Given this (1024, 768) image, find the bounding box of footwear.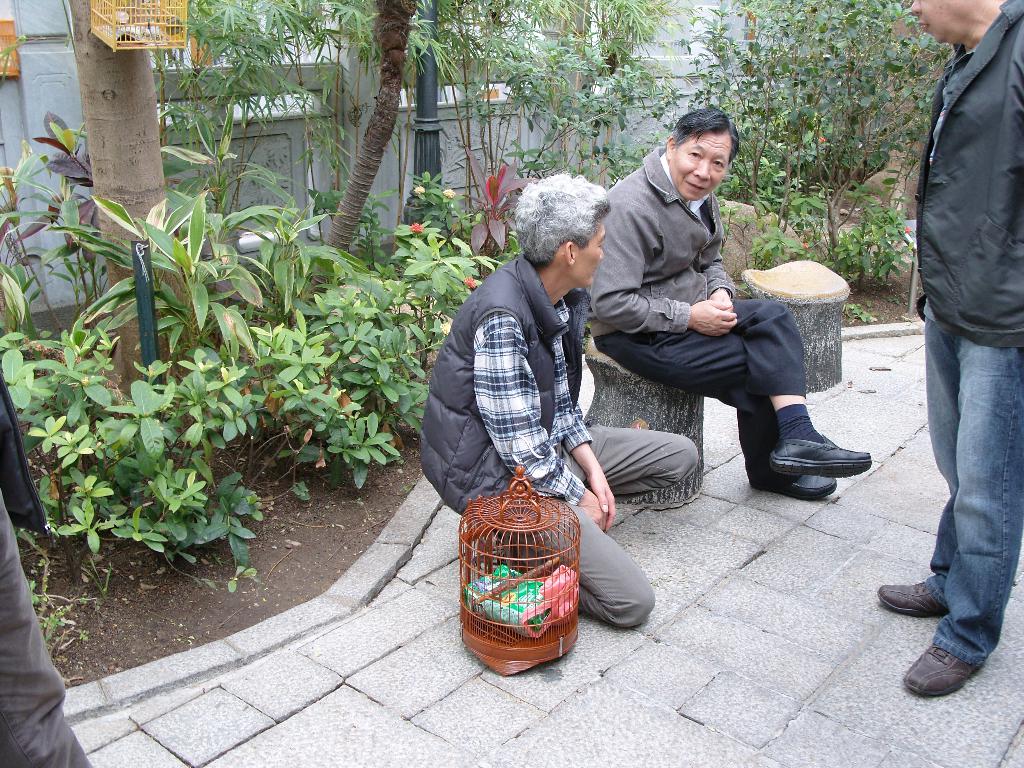
912:612:999:708.
